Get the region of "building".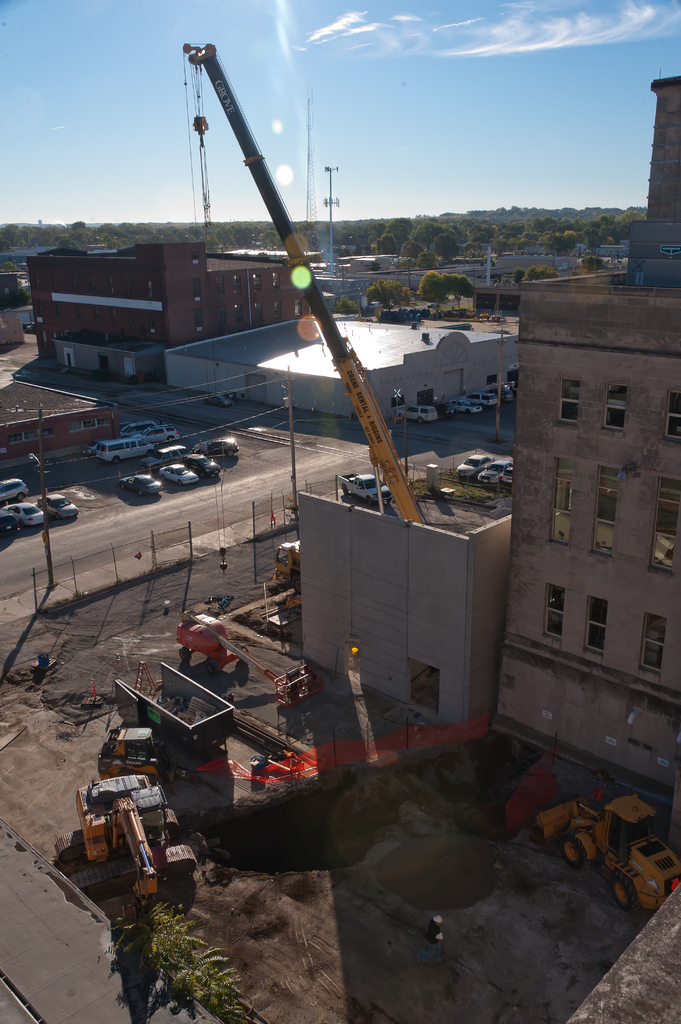
region(160, 309, 522, 421).
